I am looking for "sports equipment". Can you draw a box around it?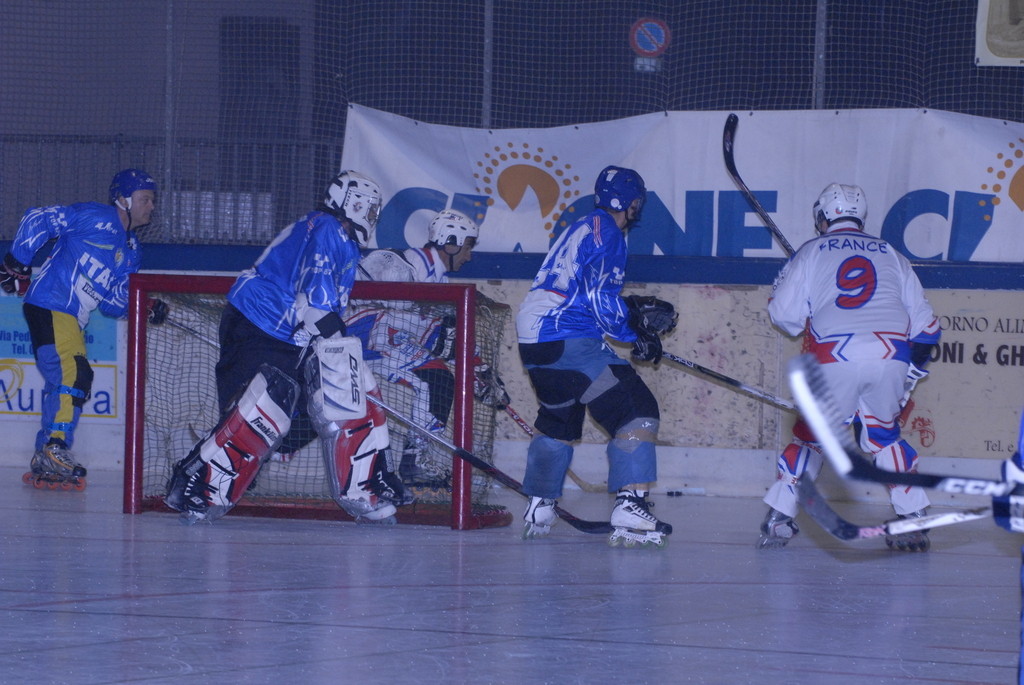
Sure, the bounding box is 28:438:83:487.
